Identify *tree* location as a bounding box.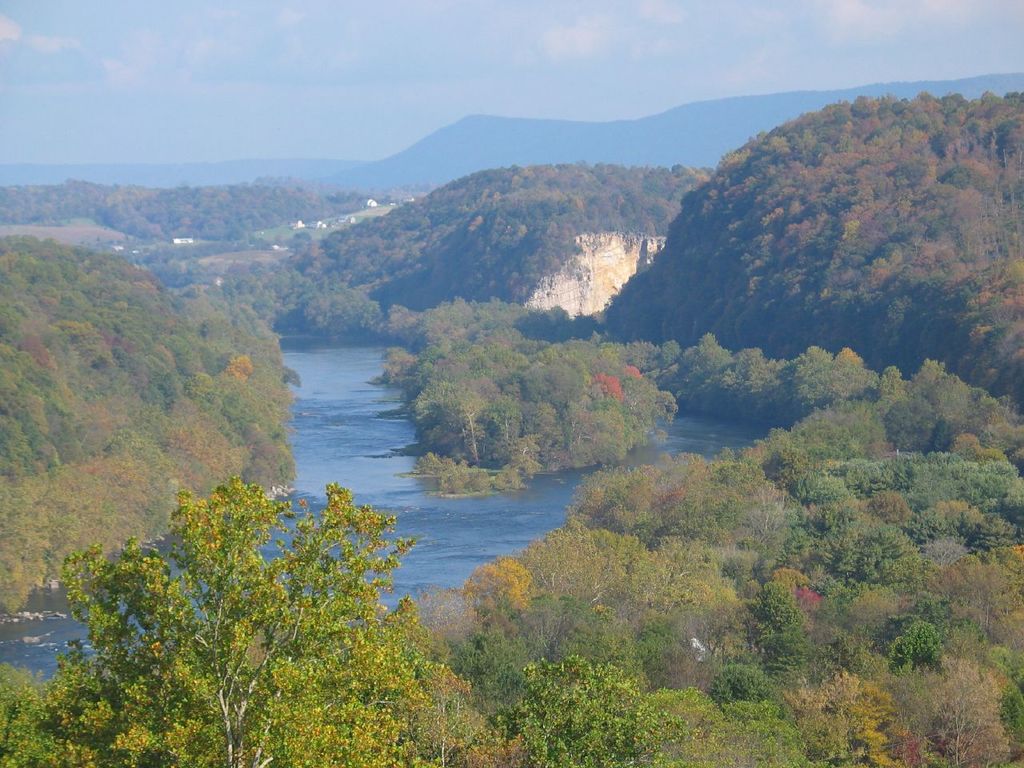
(x1=0, y1=474, x2=466, y2=767).
